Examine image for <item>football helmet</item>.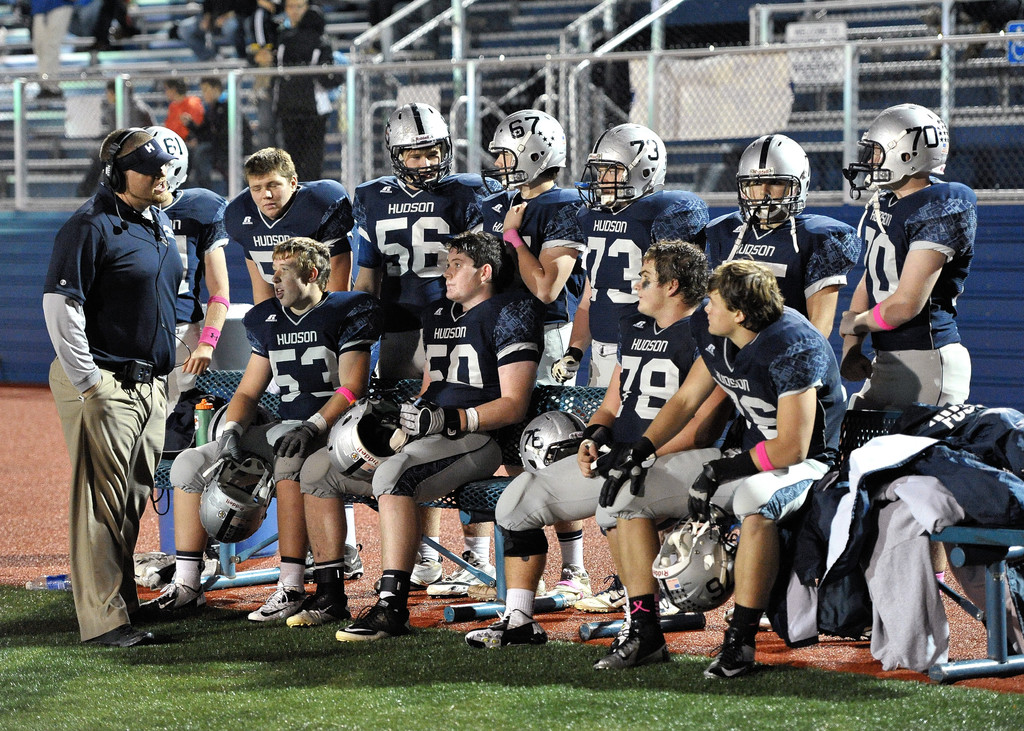
Examination result: {"x1": 517, "y1": 408, "x2": 600, "y2": 479}.
